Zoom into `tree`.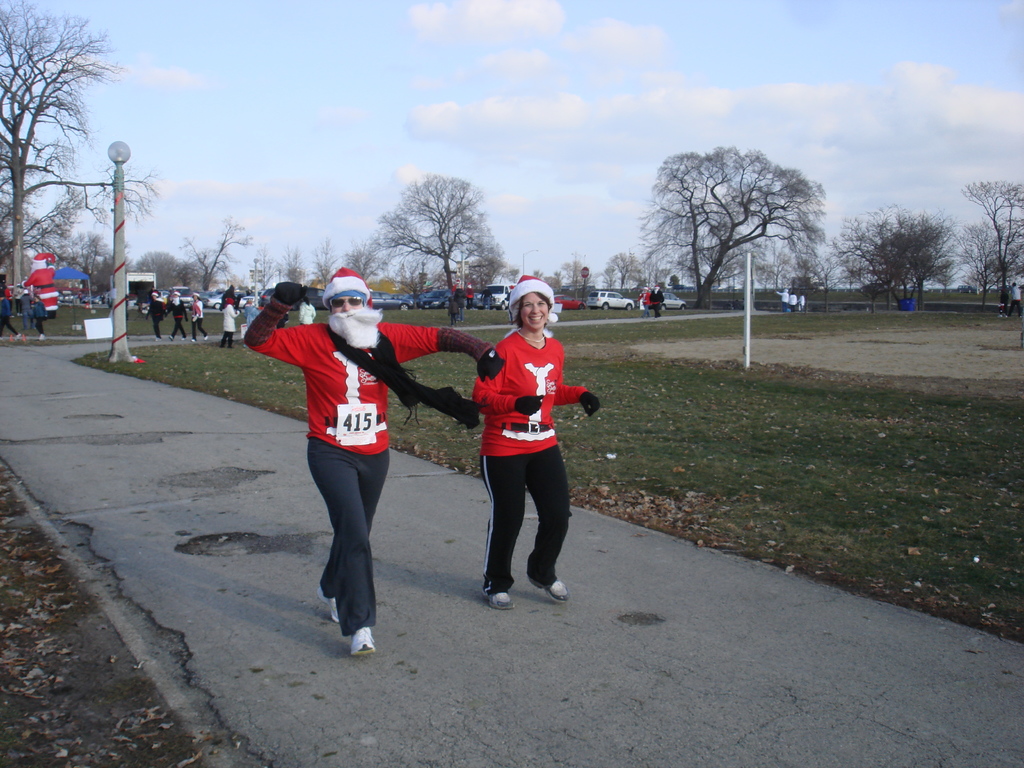
Zoom target: detection(604, 249, 647, 299).
